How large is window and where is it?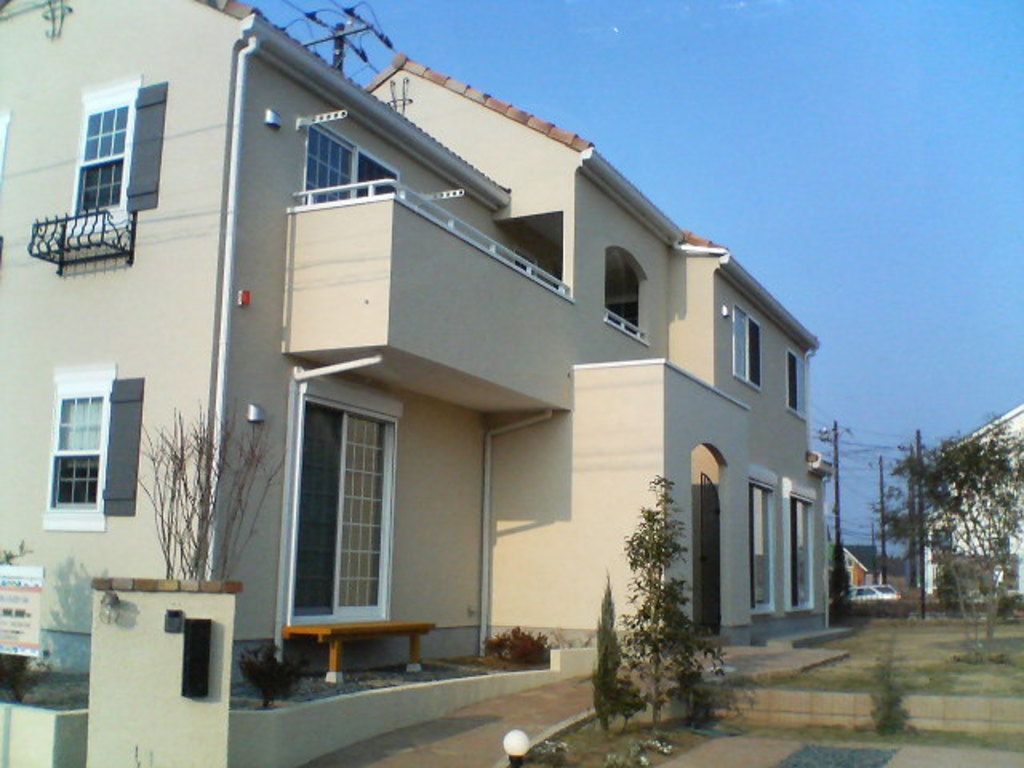
Bounding box: rect(786, 350, 811, 421).
